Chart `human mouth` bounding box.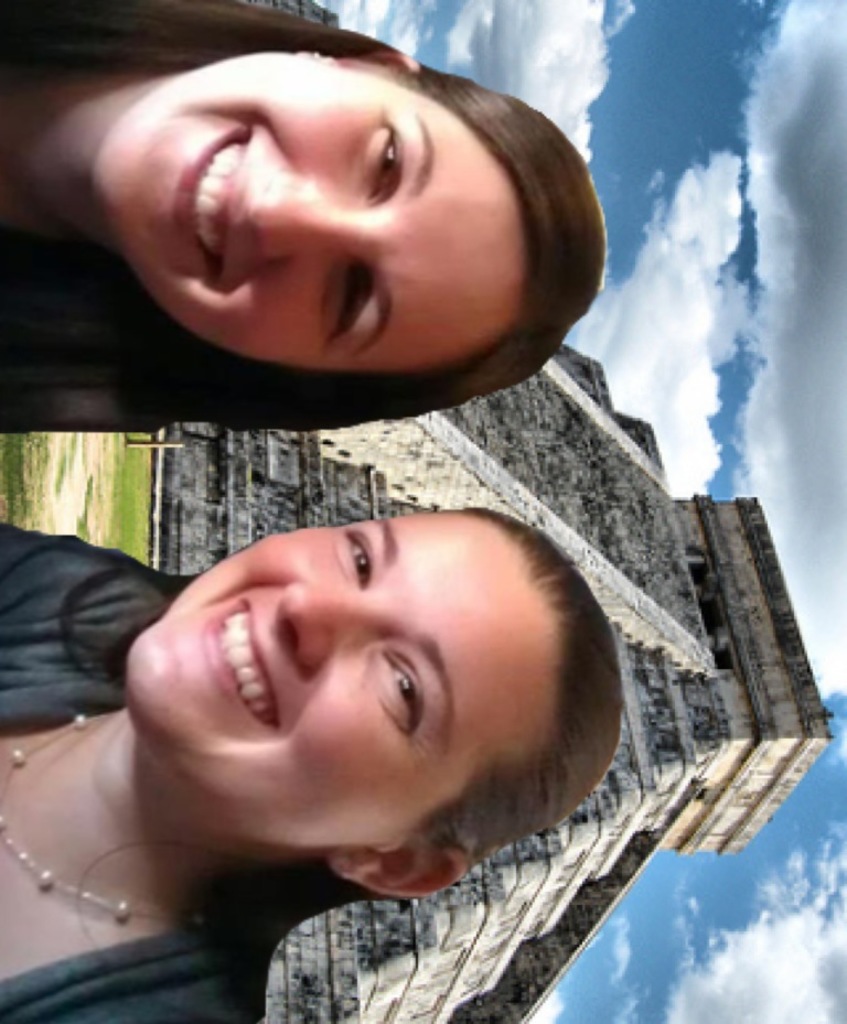
Charted: BBox(192, 601, 279, 737).
